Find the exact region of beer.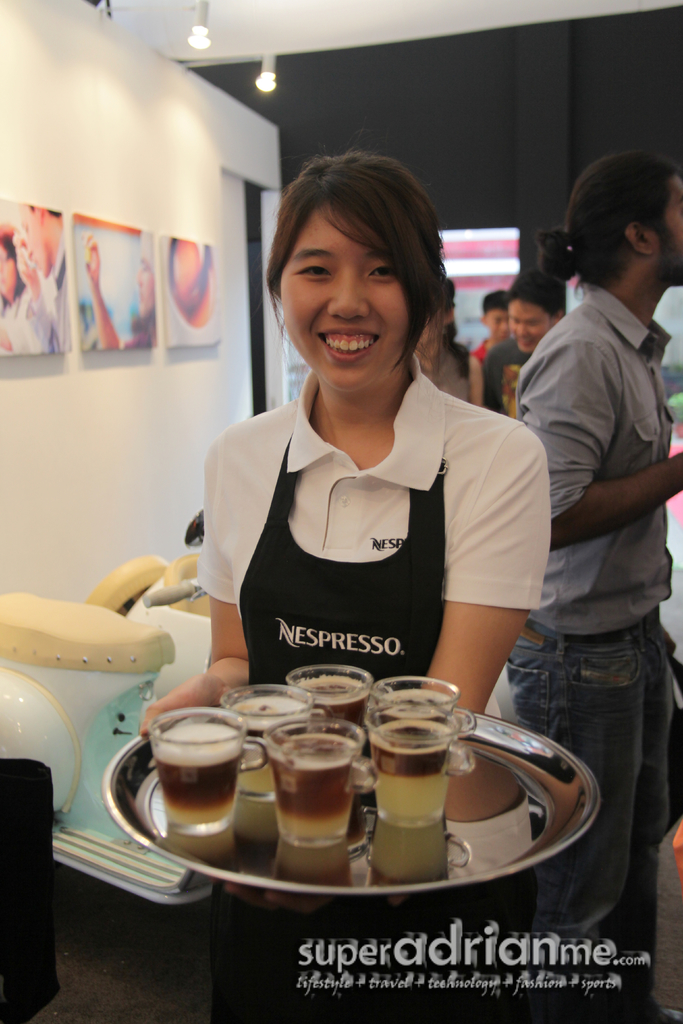
Exact region: bbox(267, 717, 361, 868).
